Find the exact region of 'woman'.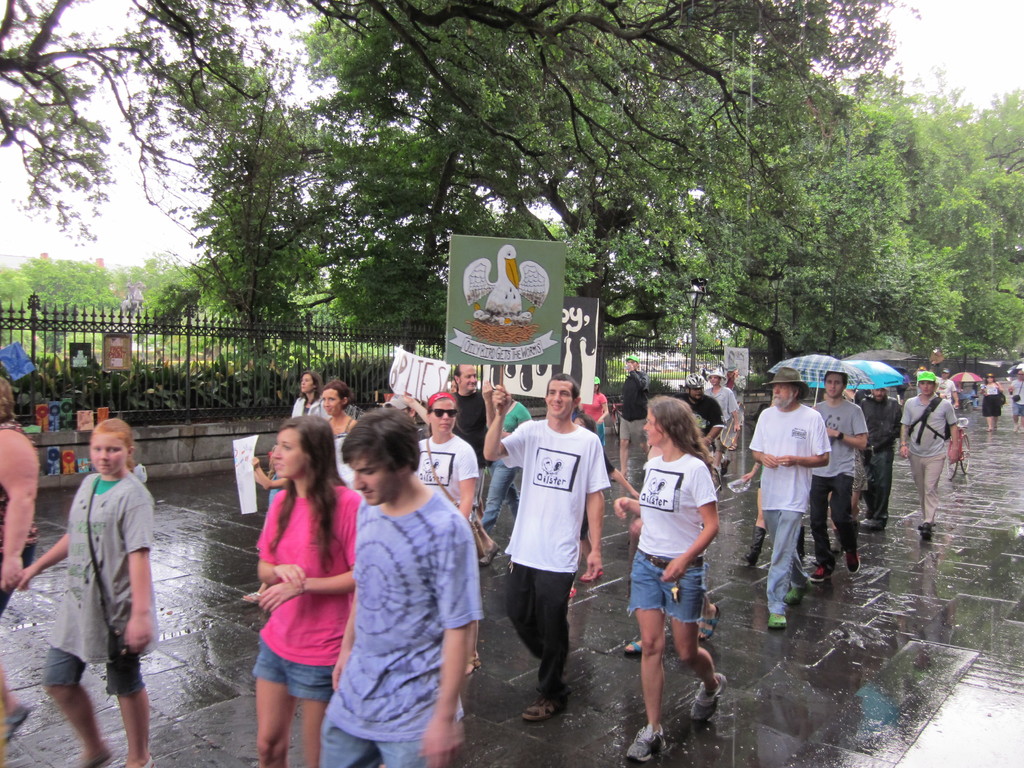
Exact region: box=[707, 365, 742, 470].
